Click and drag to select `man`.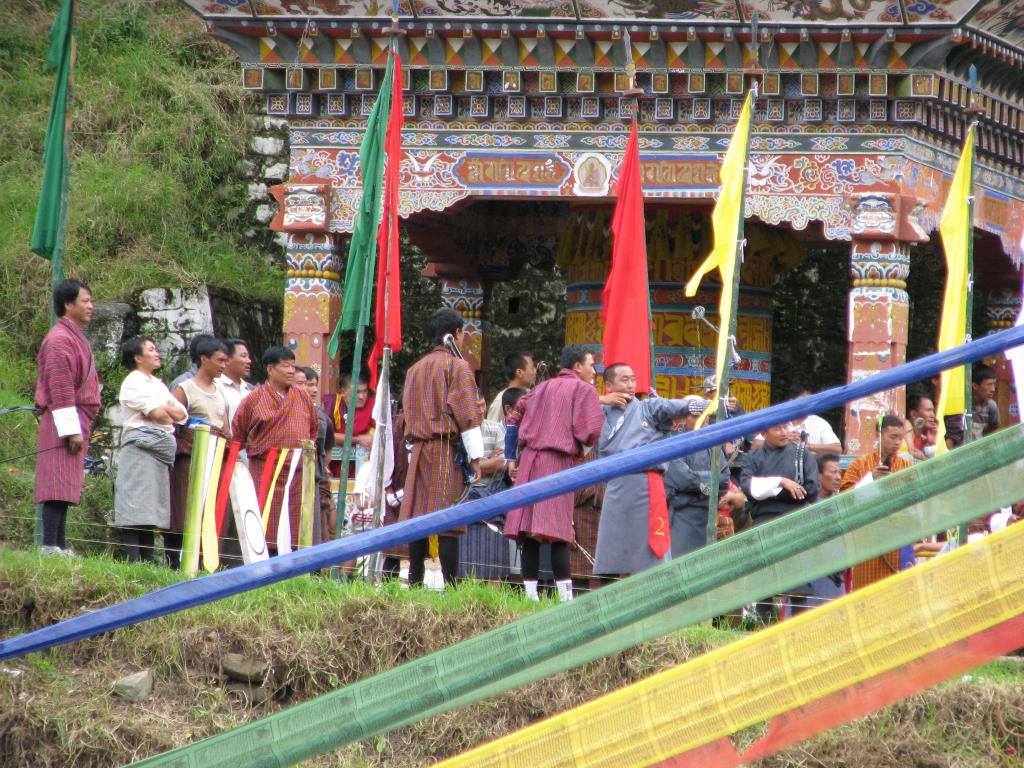
Selection: 968 361 1001 445.
